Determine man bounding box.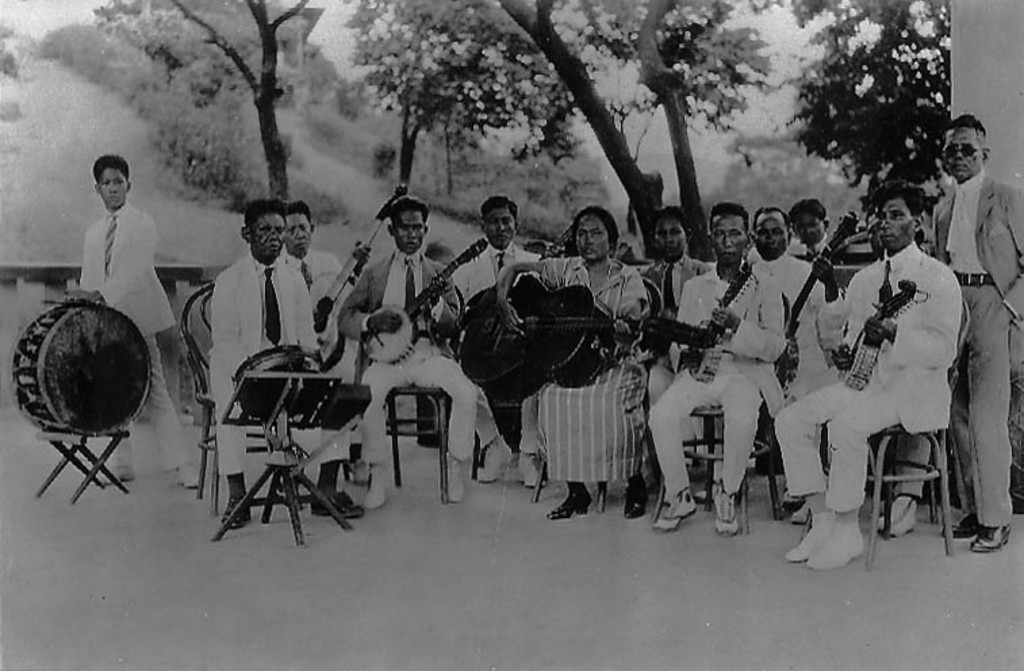
Determined: x1=452, y1=195, x2=541, y2=487.
